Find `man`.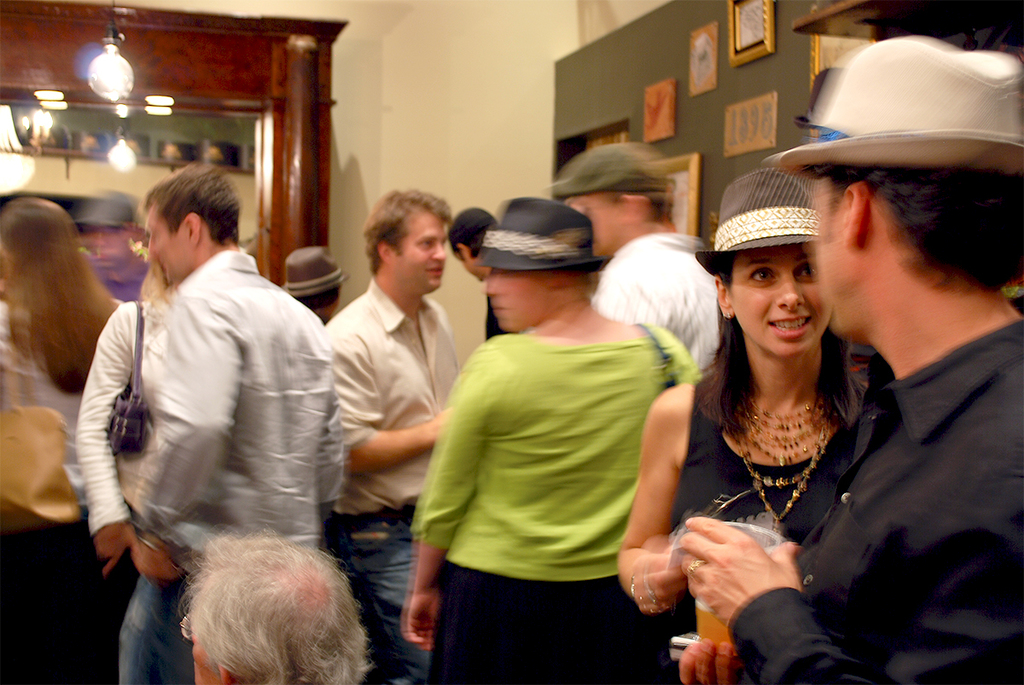
295,180,477,620.
